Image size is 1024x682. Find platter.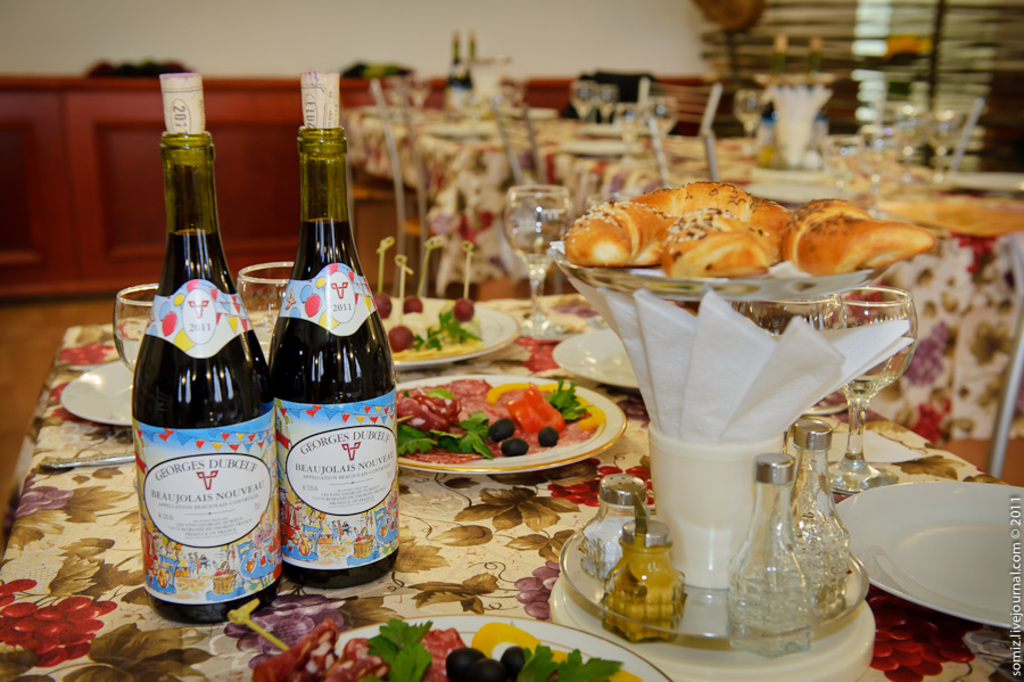
{"left": 337, "top": 615, "right": 672, "bottom": 681}.
